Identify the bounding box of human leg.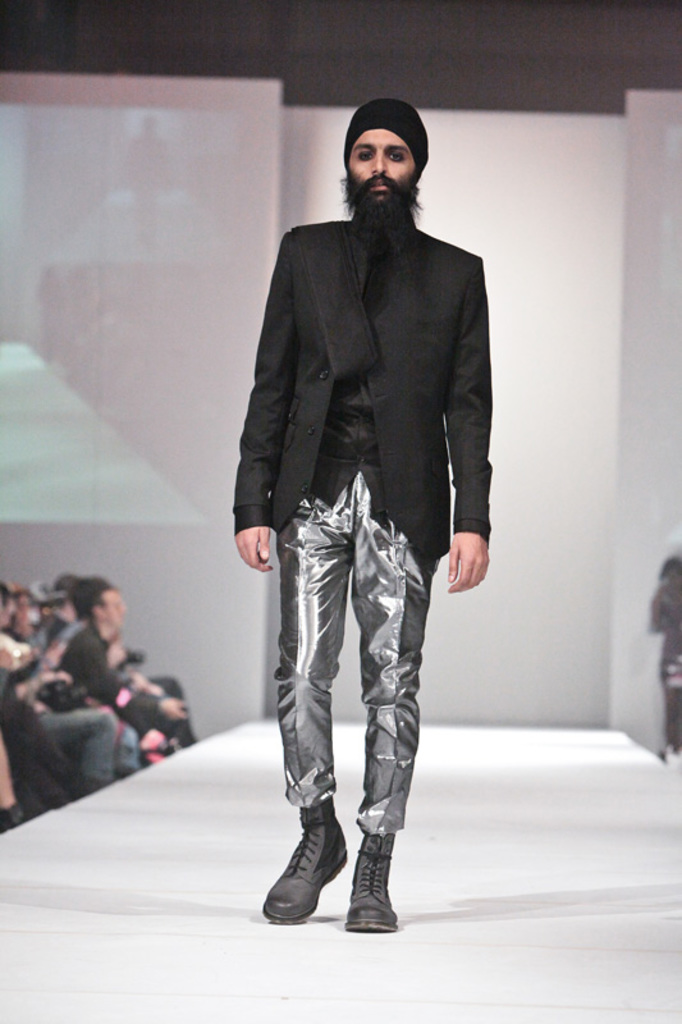
<region>255, 468, 362, 920</region>.
